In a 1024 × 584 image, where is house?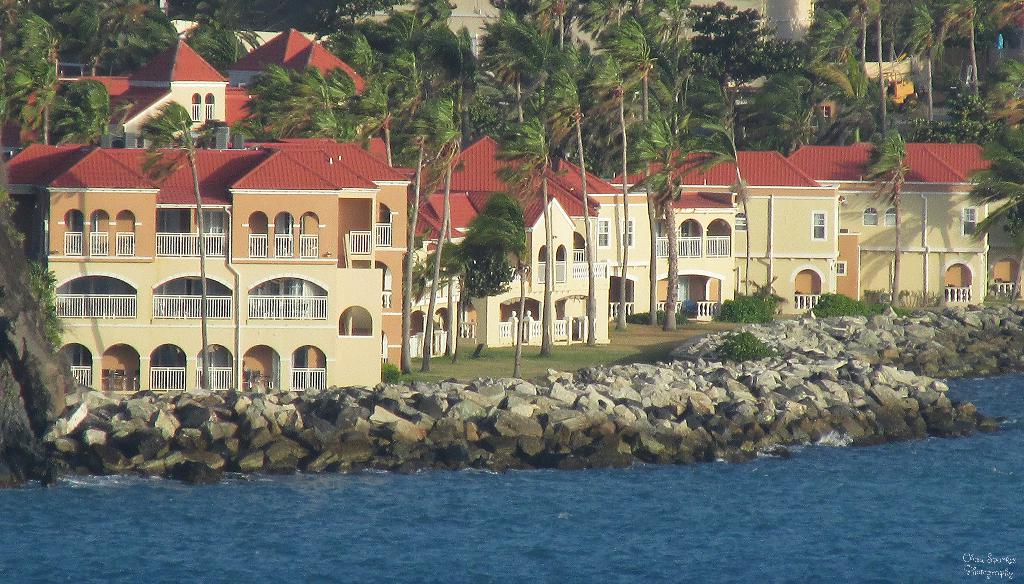
<bbox>405, 129, 1023, 359</bbox>.
